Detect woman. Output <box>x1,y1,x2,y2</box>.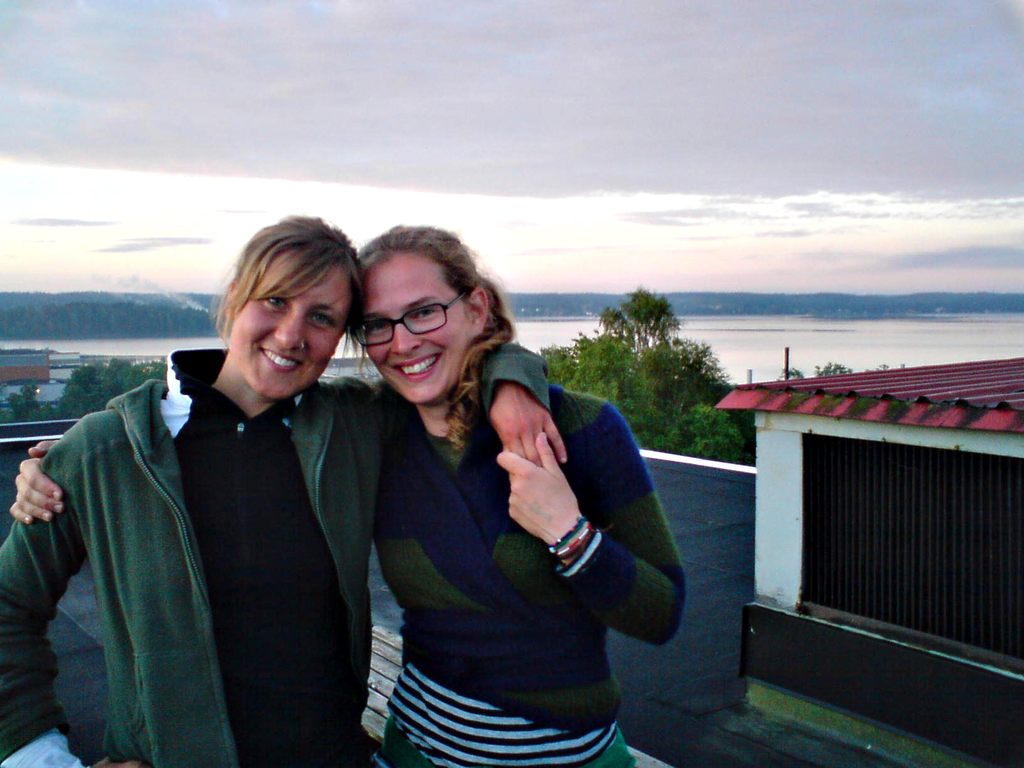
<box>6,214,687,767</box>.
